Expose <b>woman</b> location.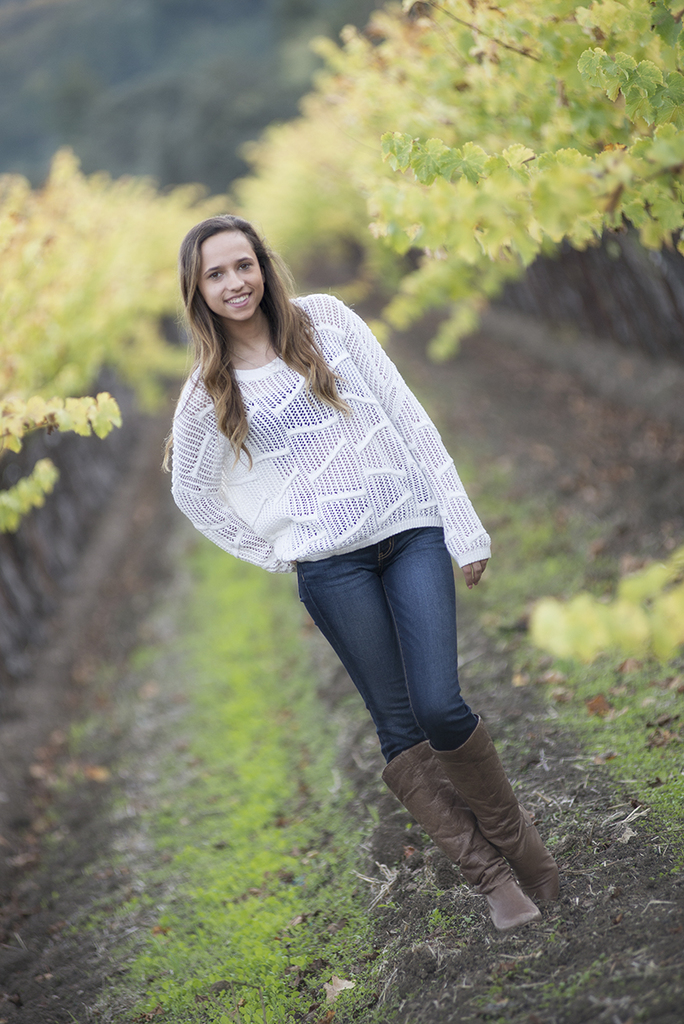
Exposed at 139, 197, 537, 899.
